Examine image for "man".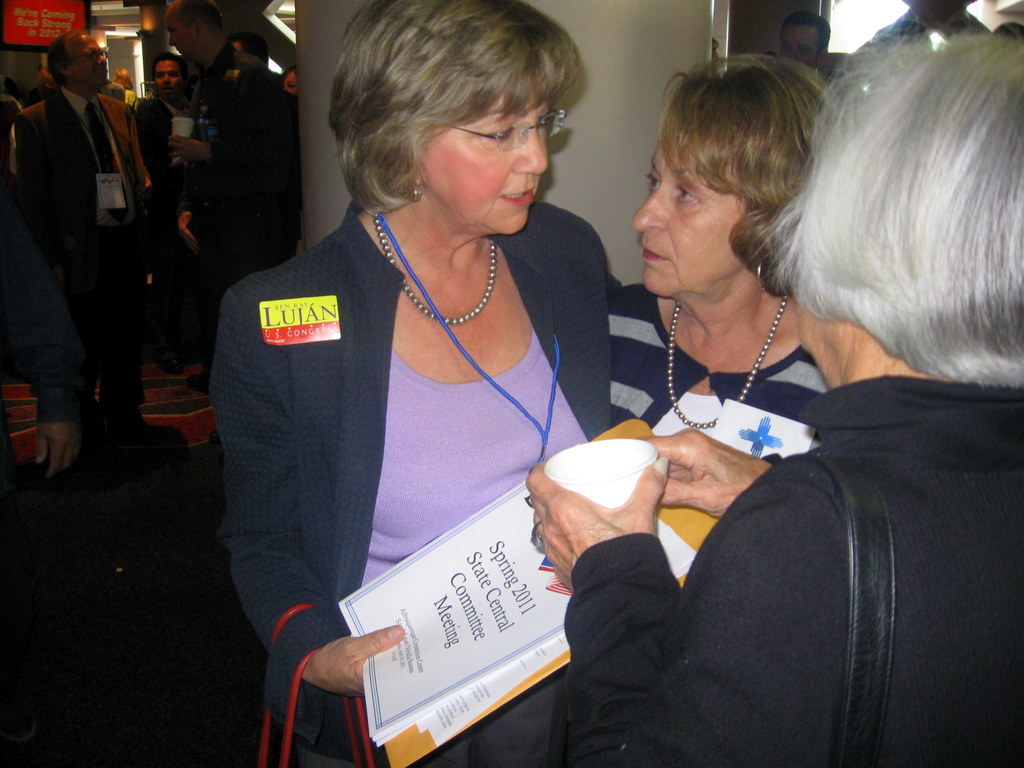
Examination result: rect(776, 16, 836, 88).
